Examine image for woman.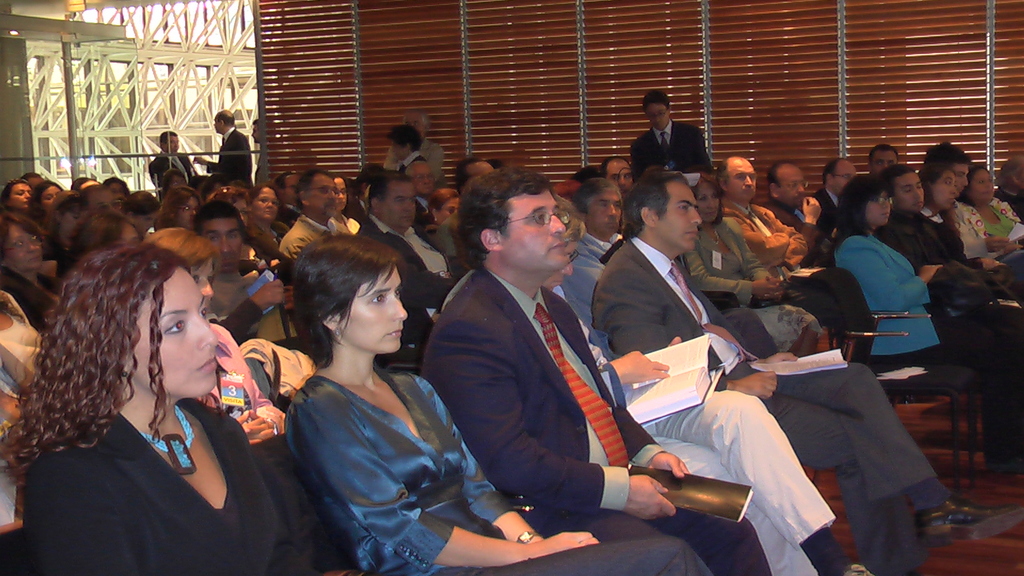
Examination result: bbox=[0, 209, 61, 330].
